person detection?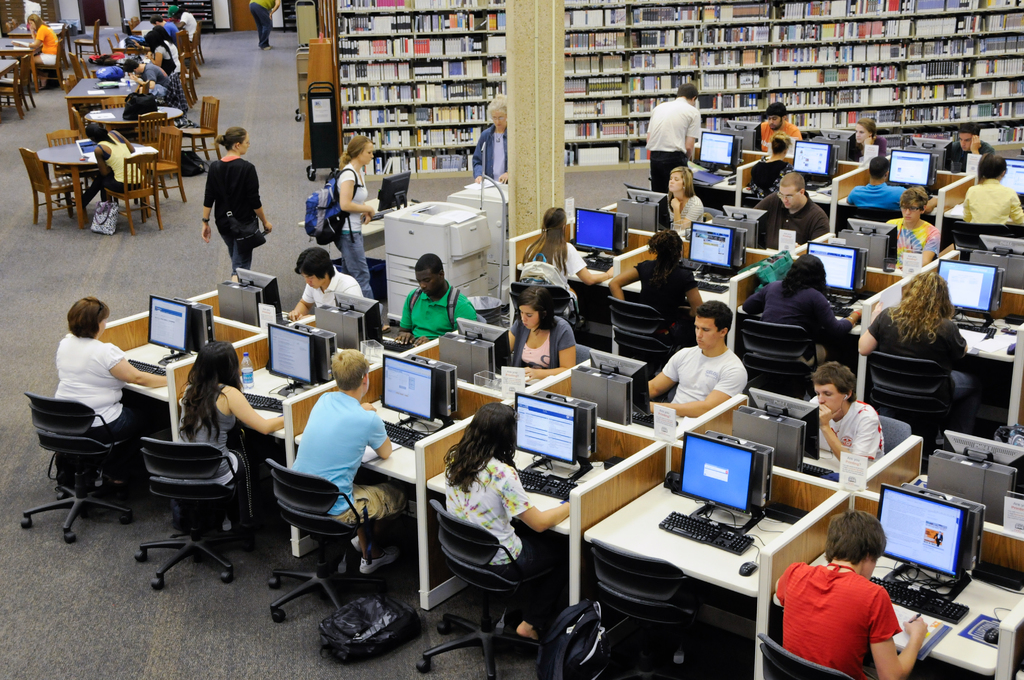
(469,97,514,186)
